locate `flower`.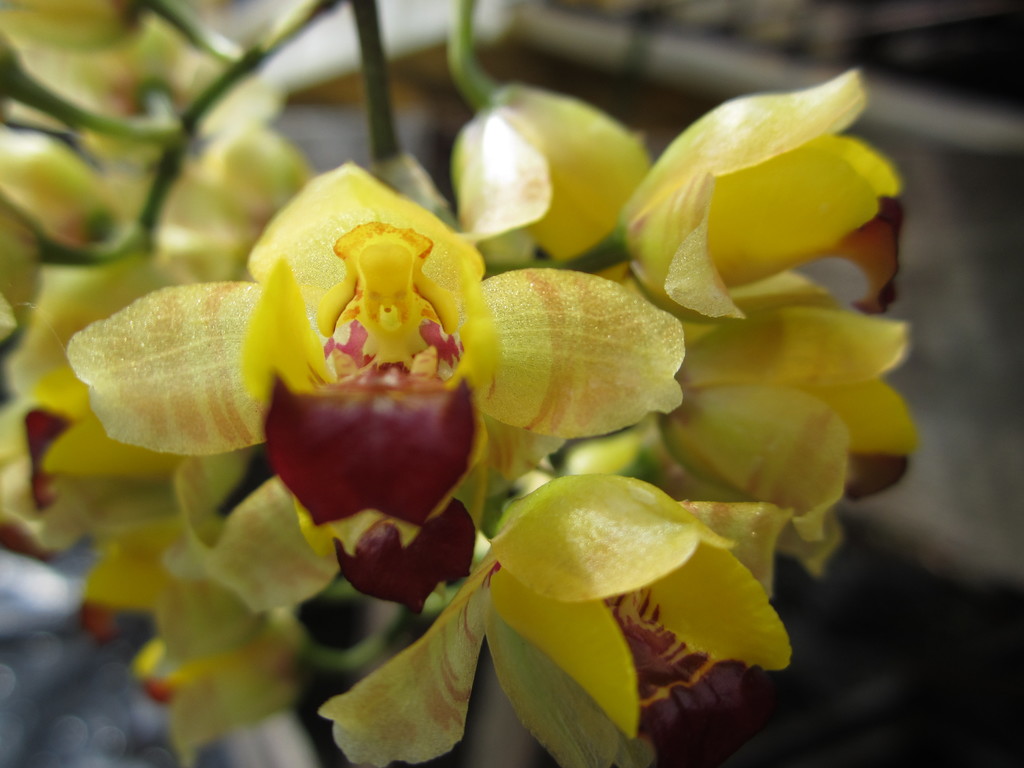
Bounding box: left=324, top=476, right=800, bottom=764.
